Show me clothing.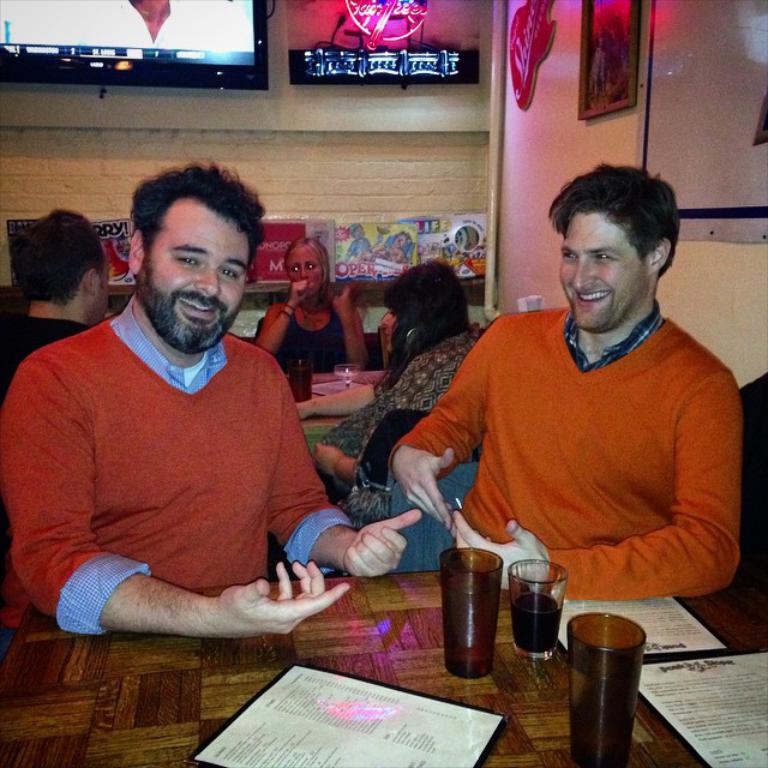
clothing is here: [x1=389, y1=265, x2=749, y2=618].
